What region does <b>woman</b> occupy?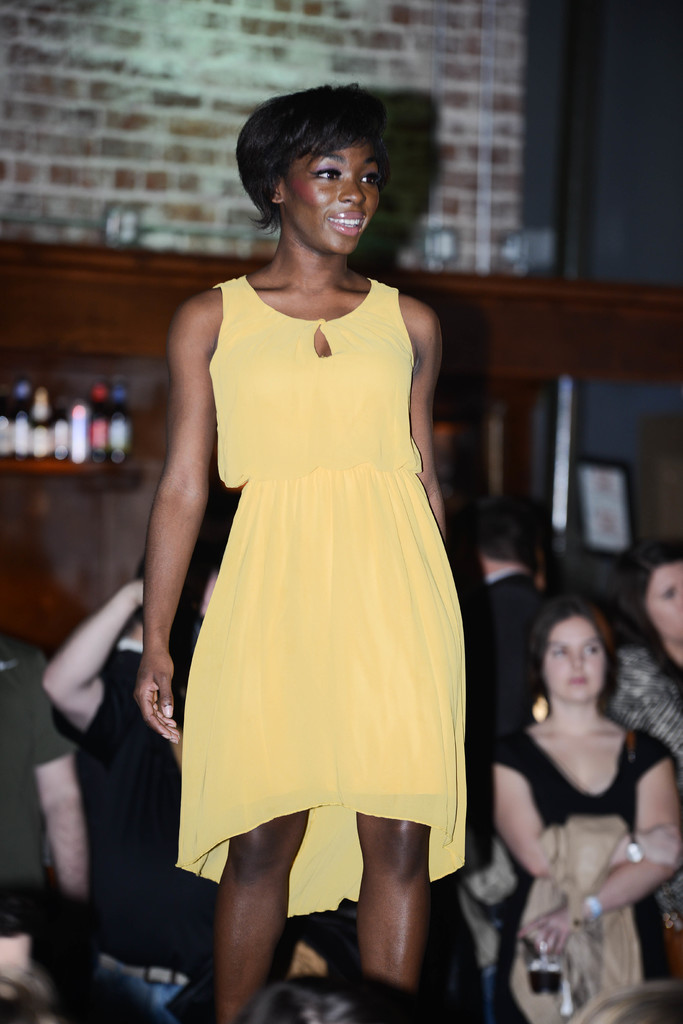
bbox=[134, 84, 463, 1023].
